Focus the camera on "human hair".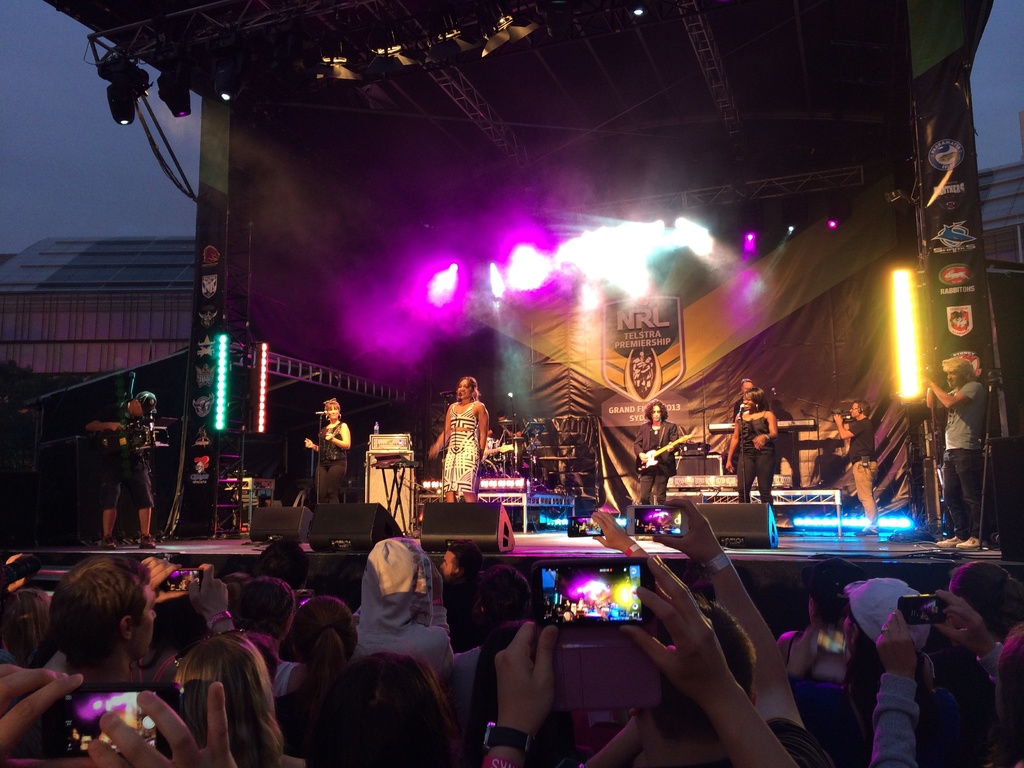
Focus region: BBox(480, 566, 532, 627).
